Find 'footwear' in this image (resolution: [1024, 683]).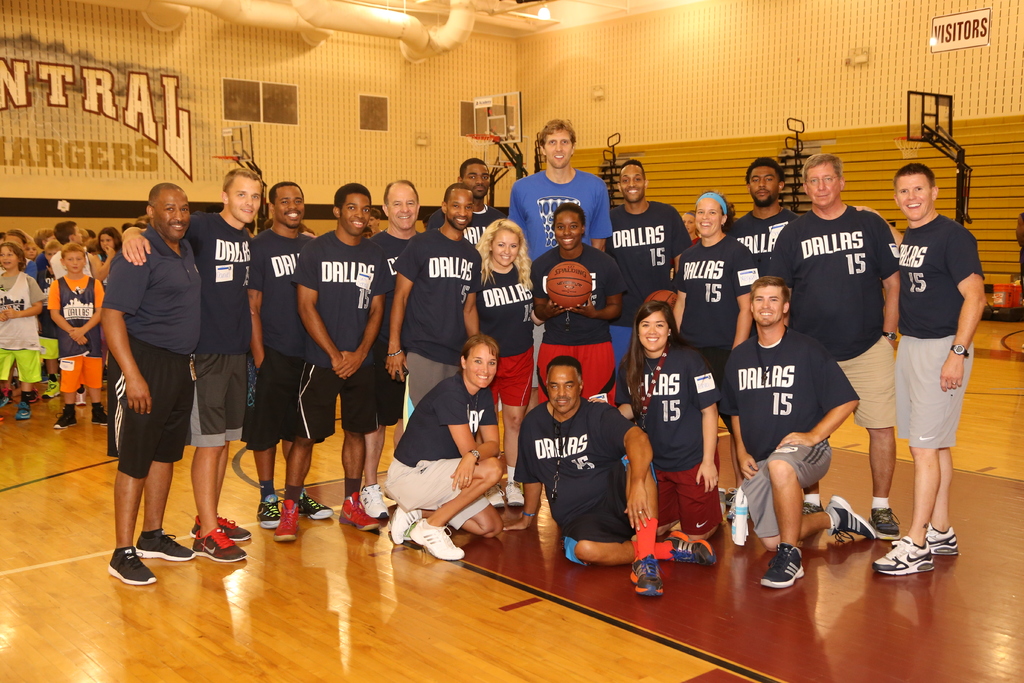
locate(45, 378, 65, 399).
